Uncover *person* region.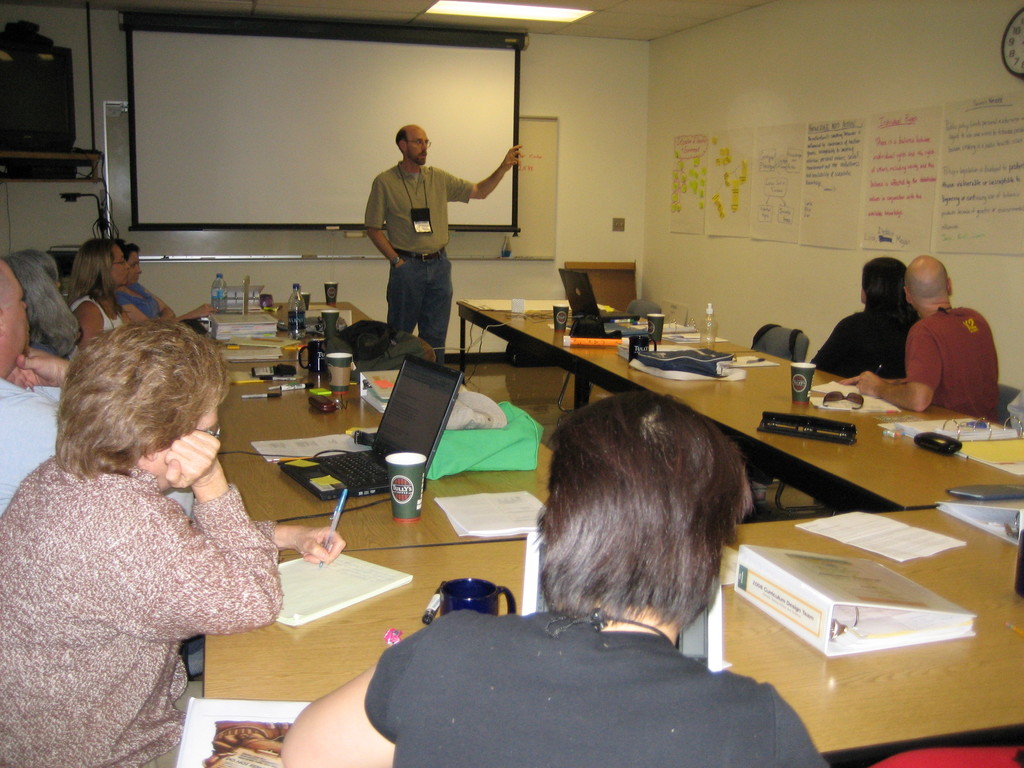
Uncovered: crop(857, 254, 996, 425).
